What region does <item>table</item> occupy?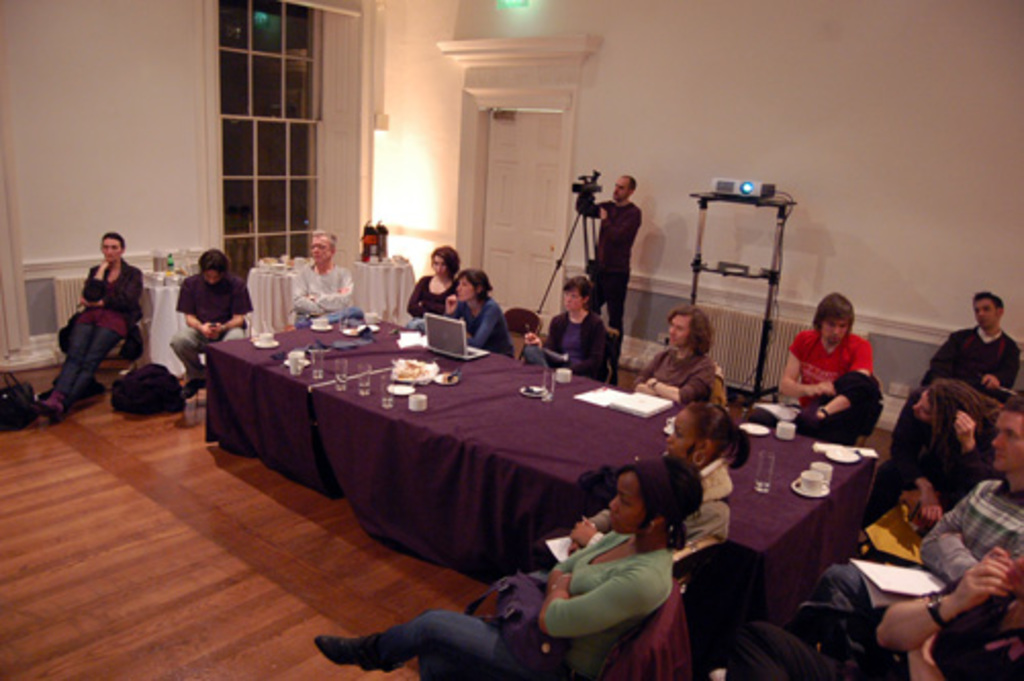
bbox=[711, 405, 885, 636].
